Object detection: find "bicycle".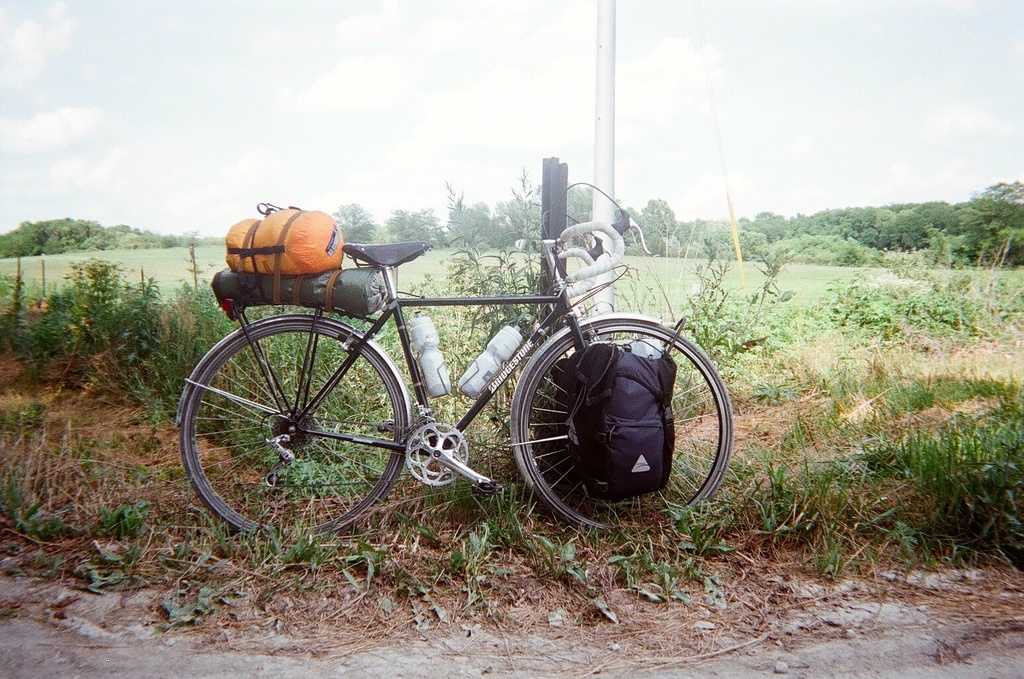
BBox(172, 198, 734, 542).
